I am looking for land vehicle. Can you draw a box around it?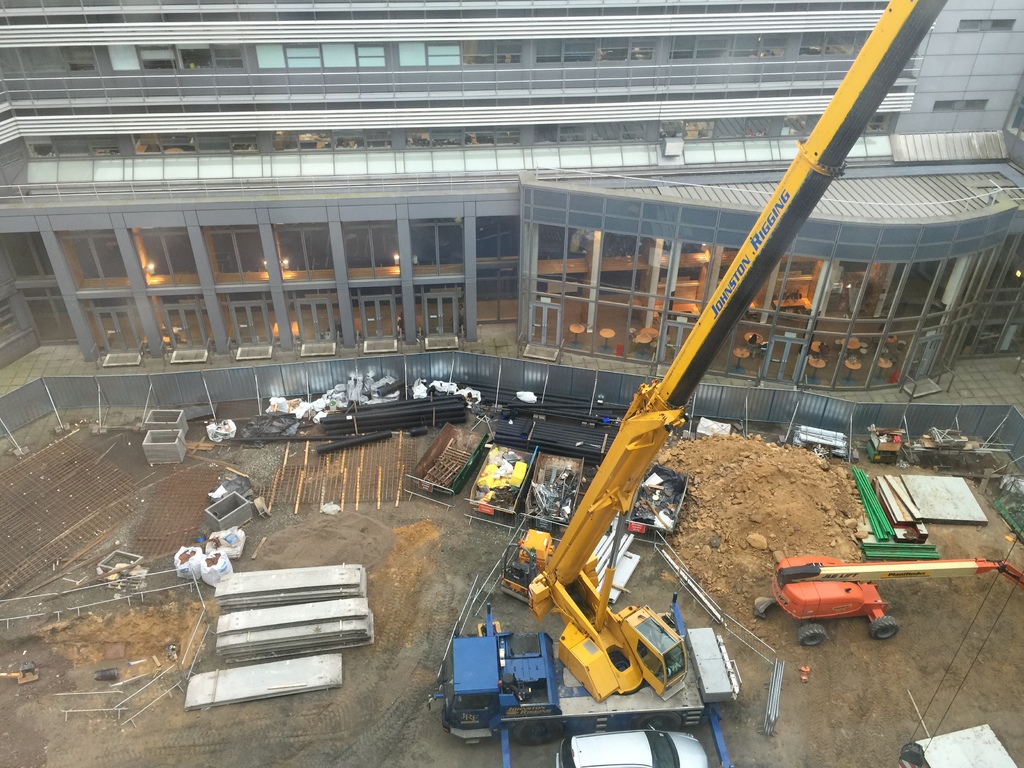
Sure, the bounding box is detection(556, 732, 712, 767).
